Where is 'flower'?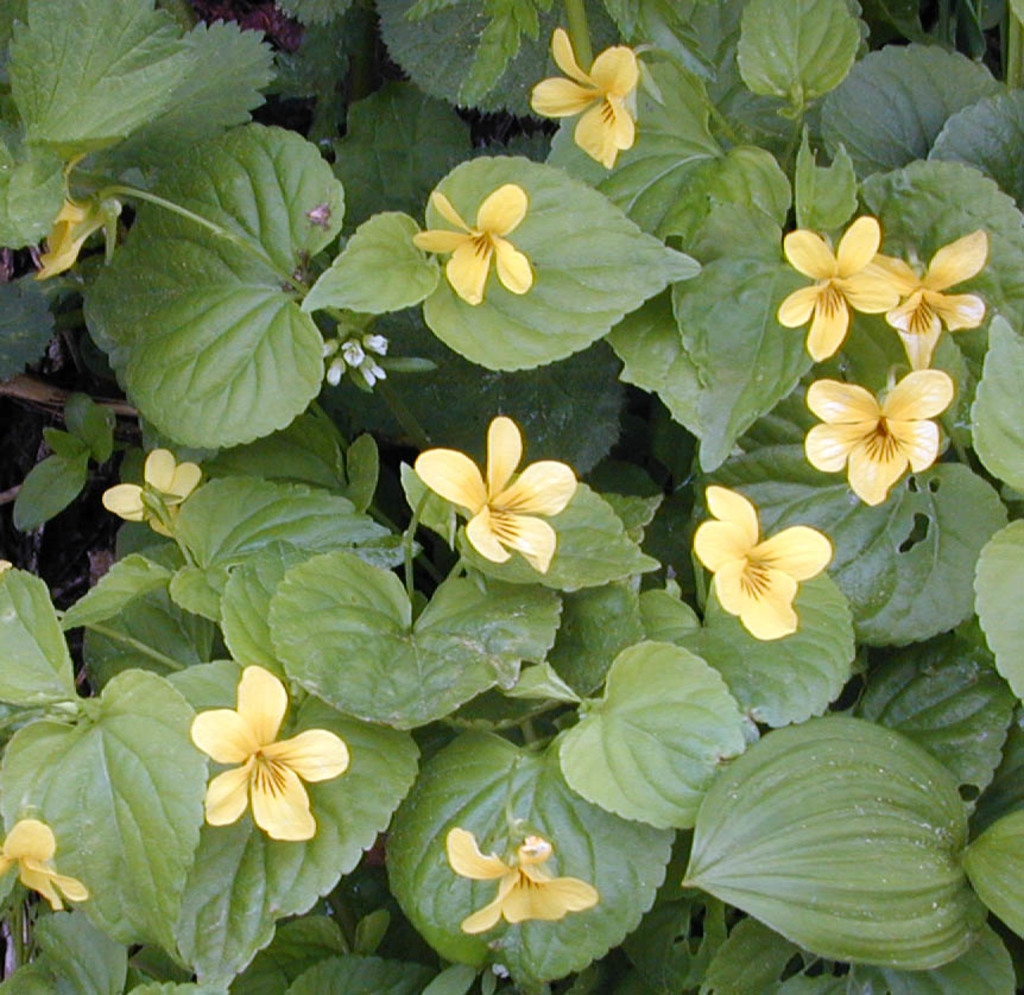
[34, 150, 100, 281].
